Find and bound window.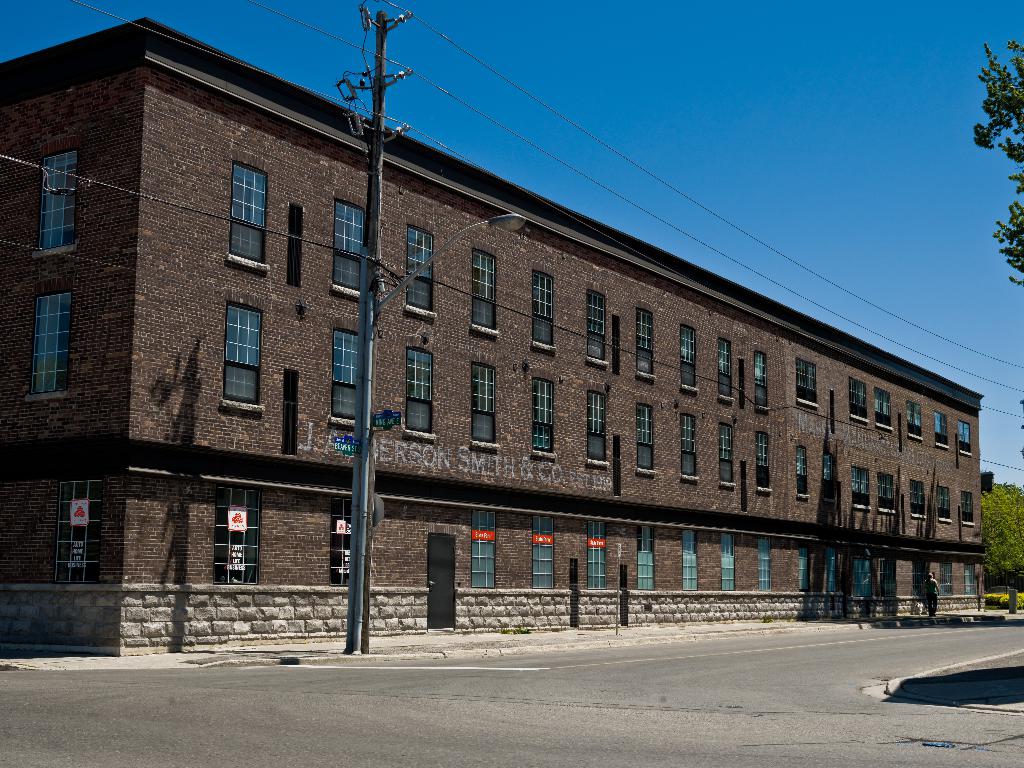
Bound: [left=719, top=525, right=733, bottom=596].
